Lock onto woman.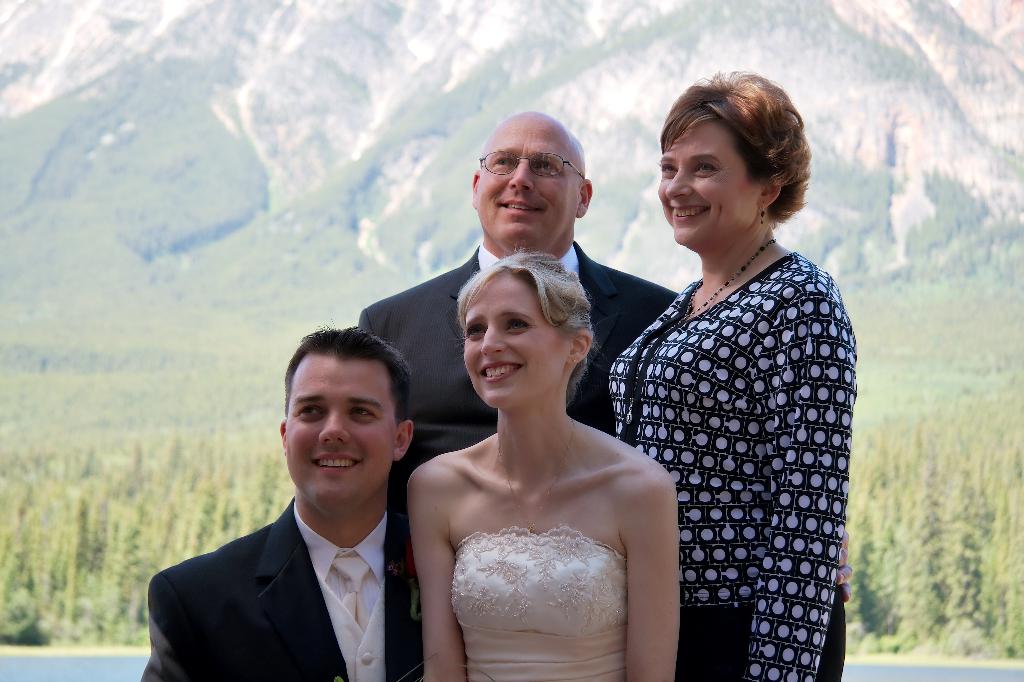
Locked: 609,71,856,681.
